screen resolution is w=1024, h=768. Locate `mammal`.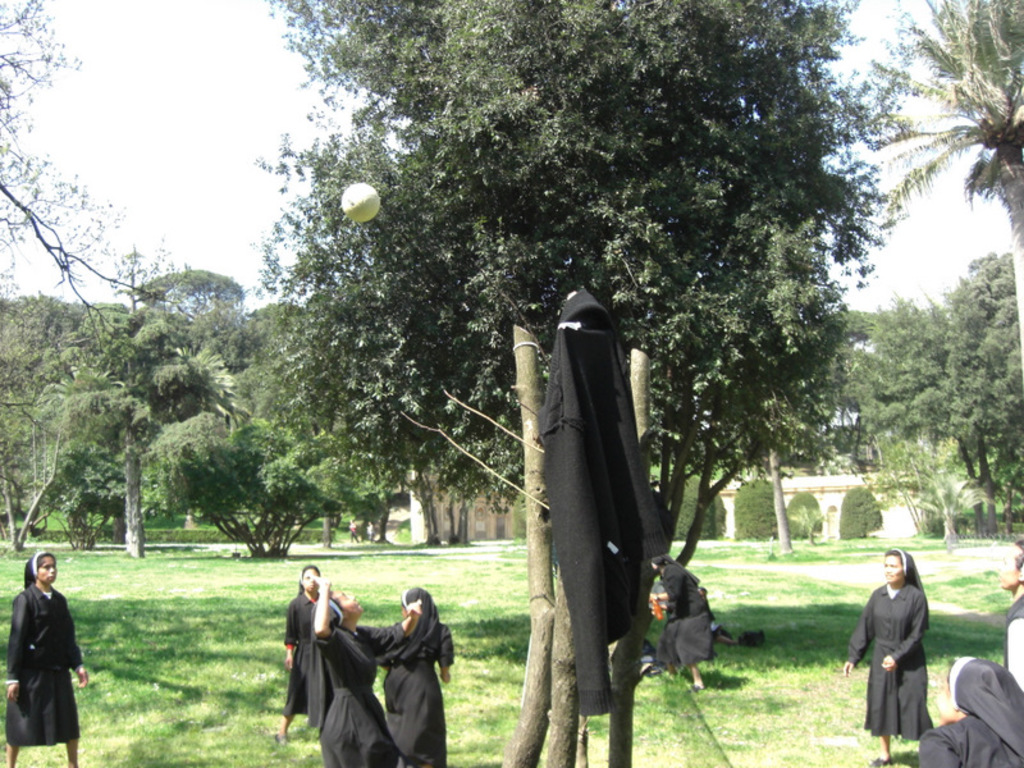
box(312, 570, 420, 767).
